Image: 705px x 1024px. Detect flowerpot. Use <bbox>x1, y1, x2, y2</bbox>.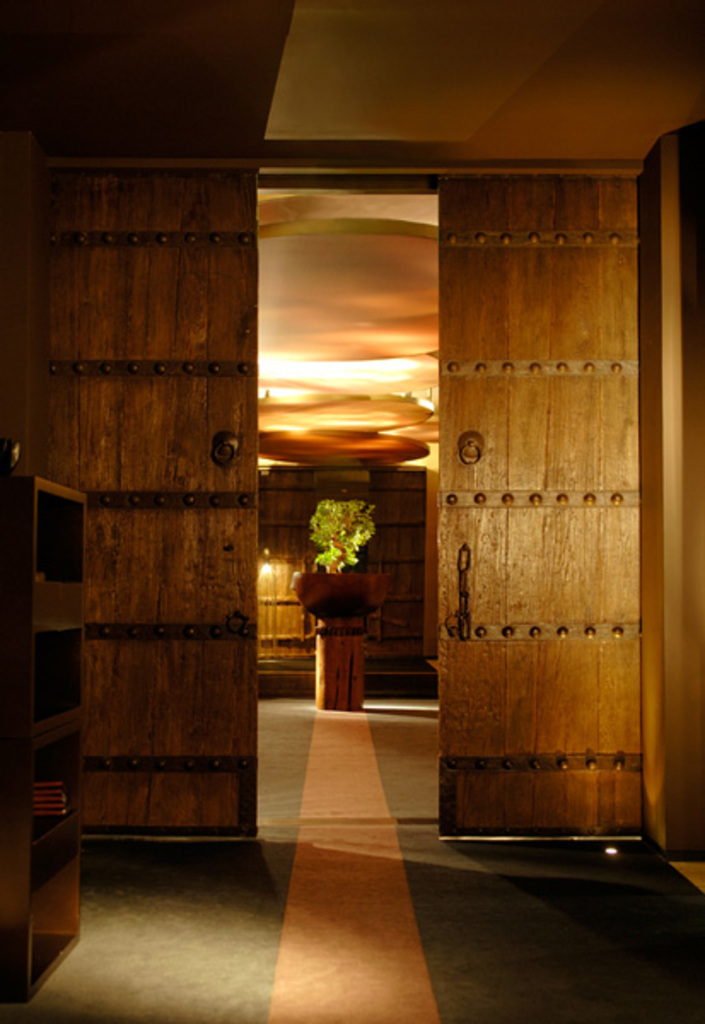
<bbox>294, 568, 393, 638</bbox>.
